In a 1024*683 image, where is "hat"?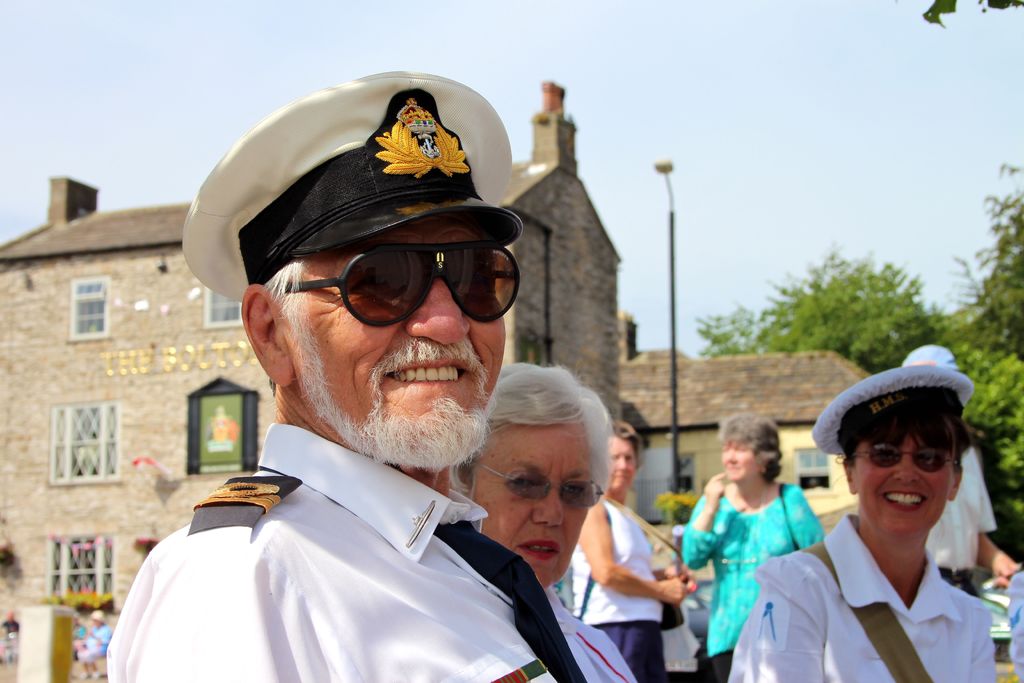
(x1=178, y1=68, x2=526, y2=304).
